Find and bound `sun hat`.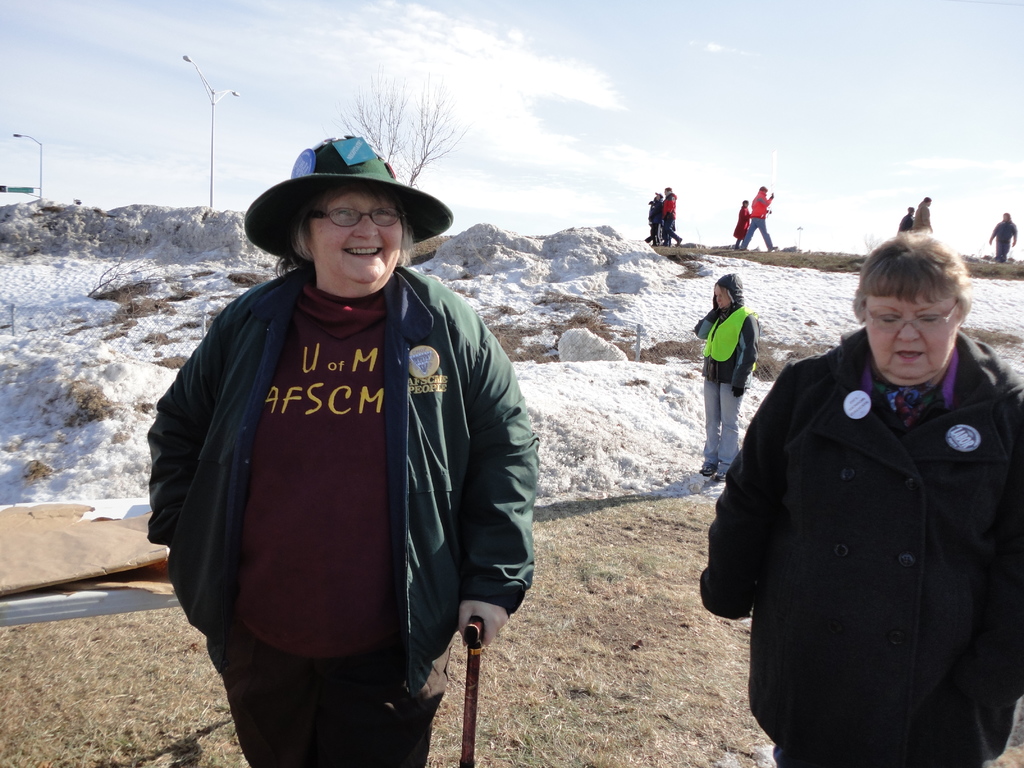
Bound: 243:135:460:254.
